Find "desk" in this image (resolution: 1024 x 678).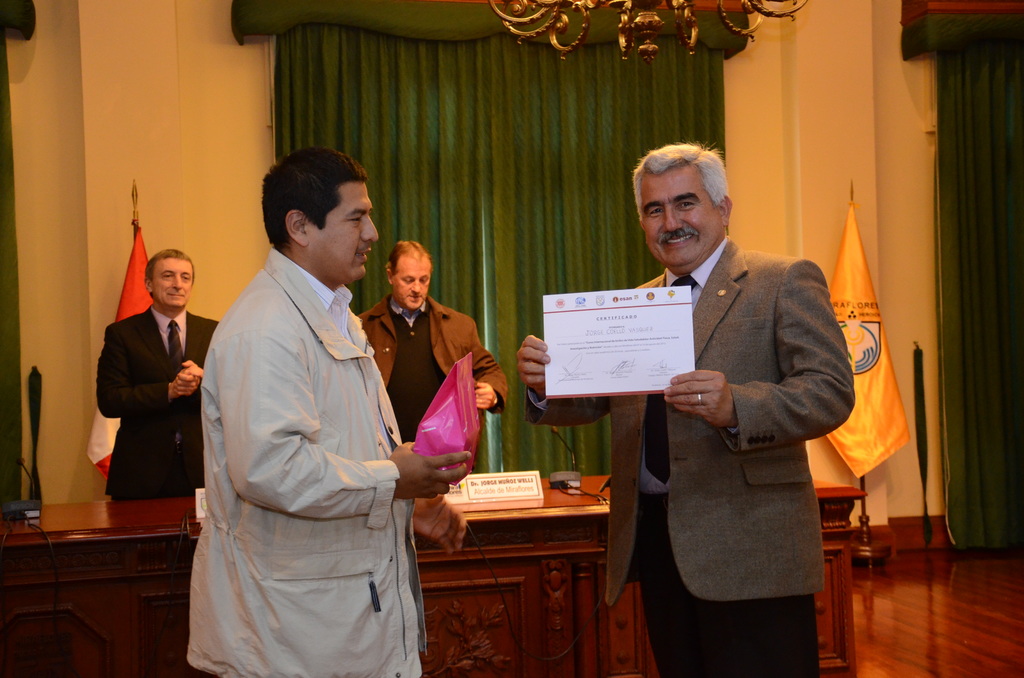
{"left": 0, "top": 472, "right": 864, "bottom": 677}.
